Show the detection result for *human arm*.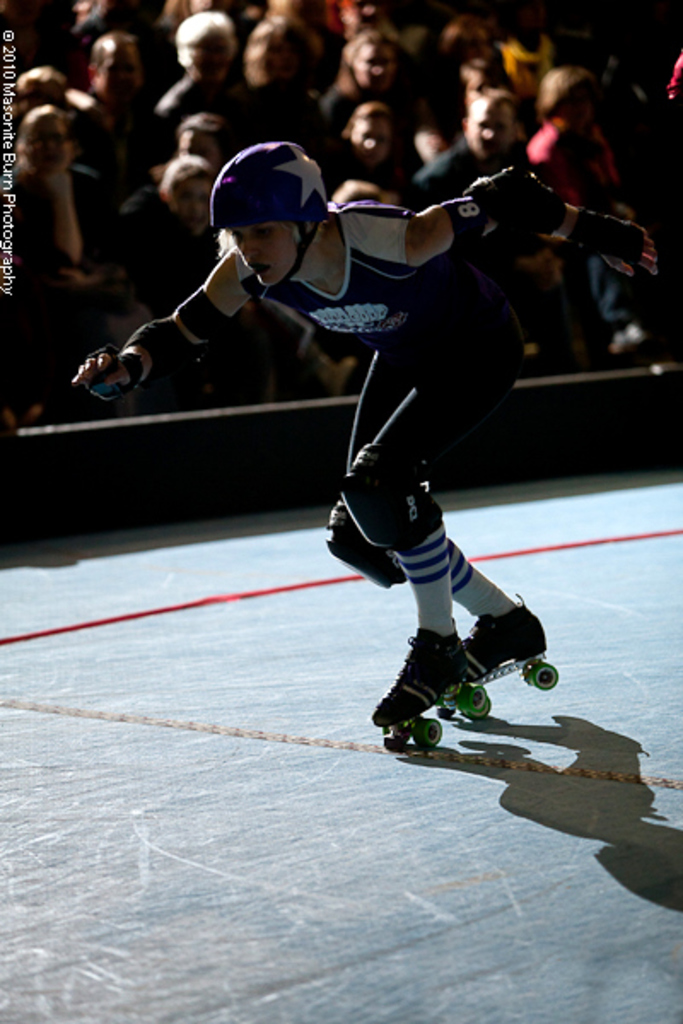
bbox=(50, 167, 84, 278).
